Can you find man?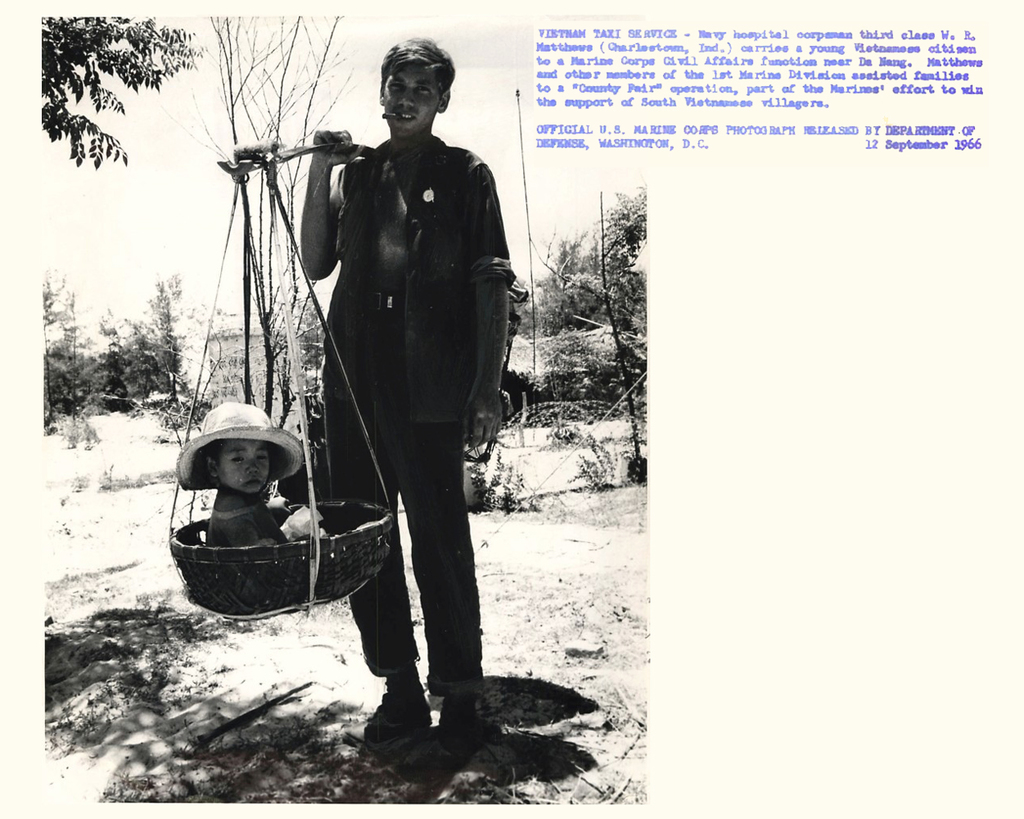
Yes, bounding box: 268, 33, 515, 763.
